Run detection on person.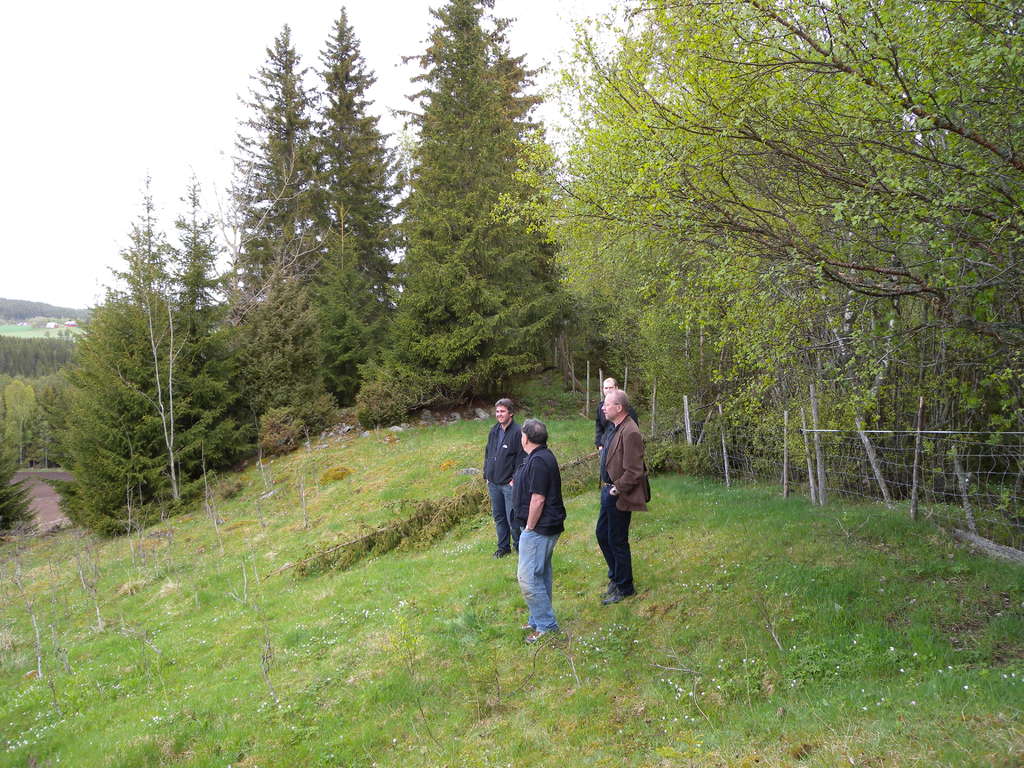
Result: 591,367,657,612.
